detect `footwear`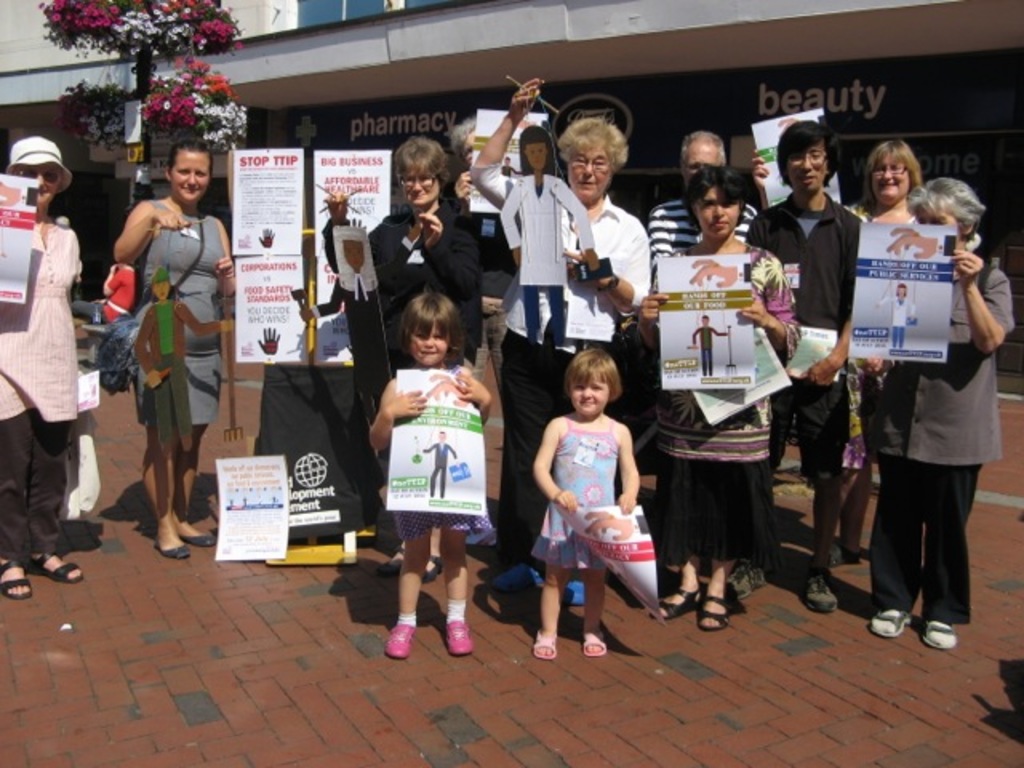
{"x1": 424, "y1": 549, "x2": 442, "y2": 578}
